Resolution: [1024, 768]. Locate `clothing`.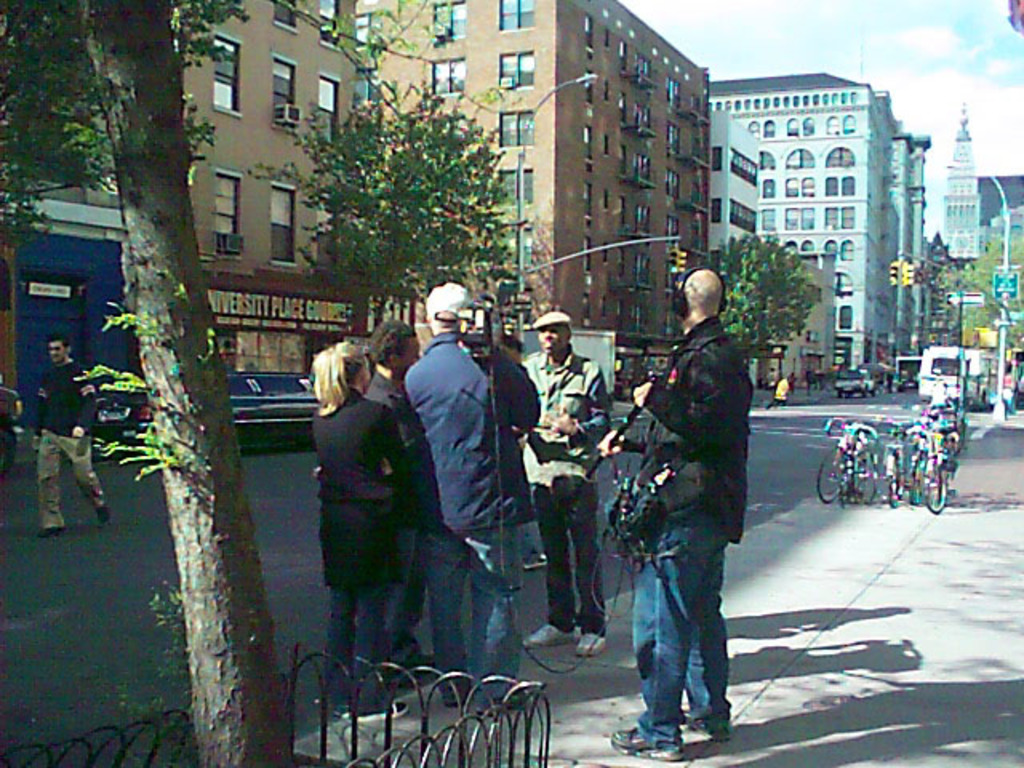
x1=314, y1=386, x2=410, y2=714.
